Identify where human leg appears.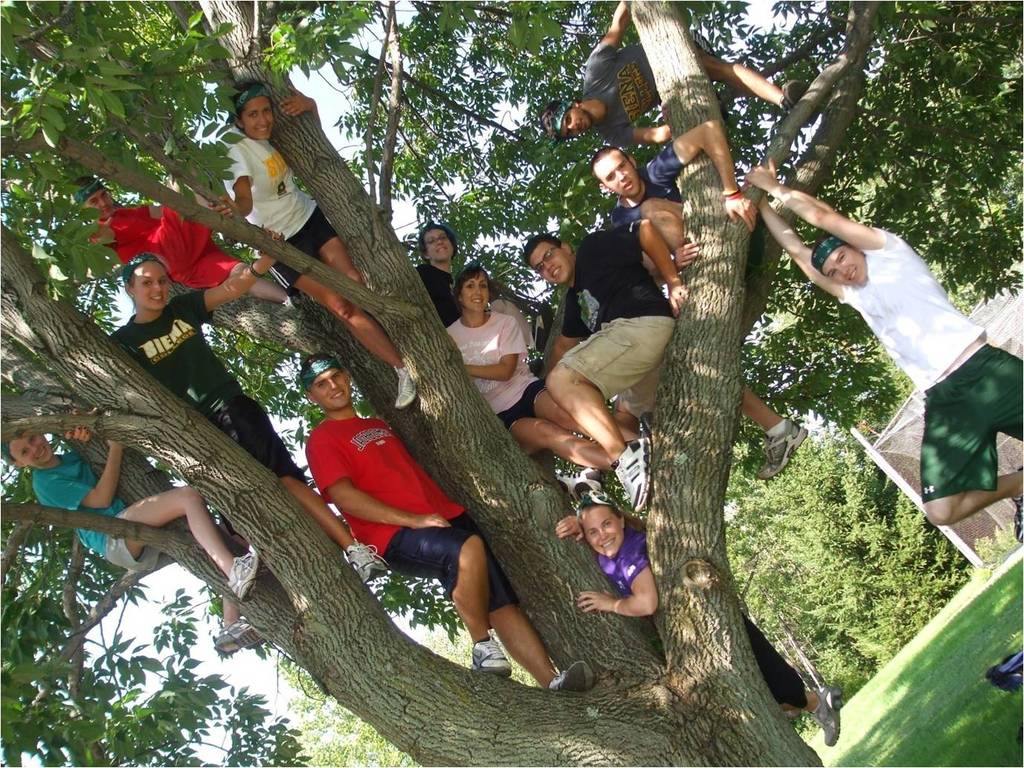
Appears at l=957, t=349, r=1023, b=439.
